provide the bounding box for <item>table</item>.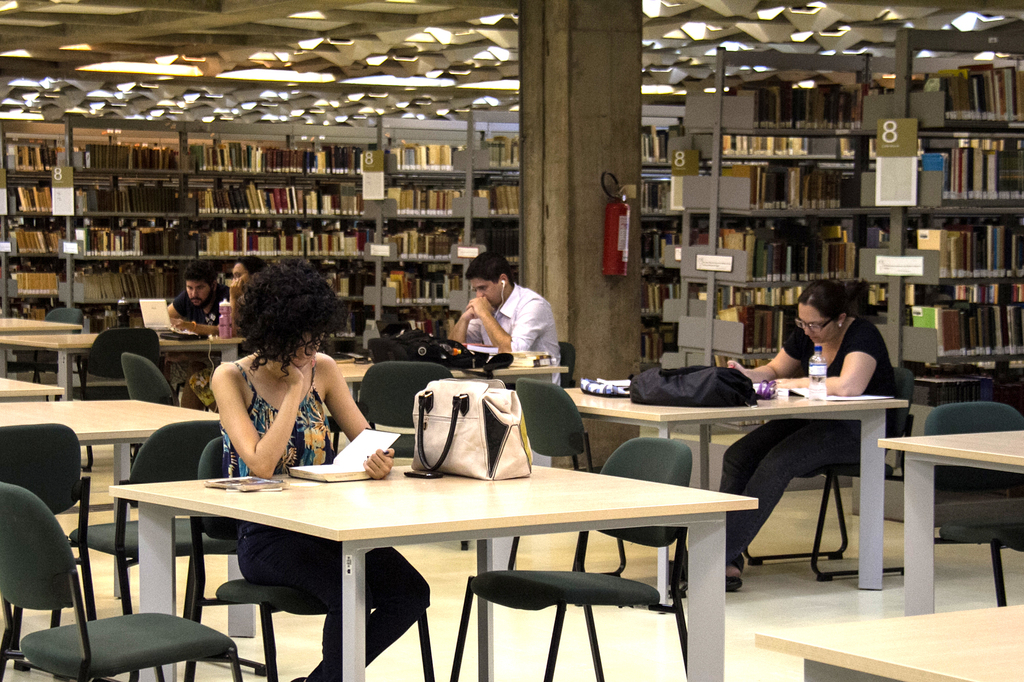
753:602:1023:681.
